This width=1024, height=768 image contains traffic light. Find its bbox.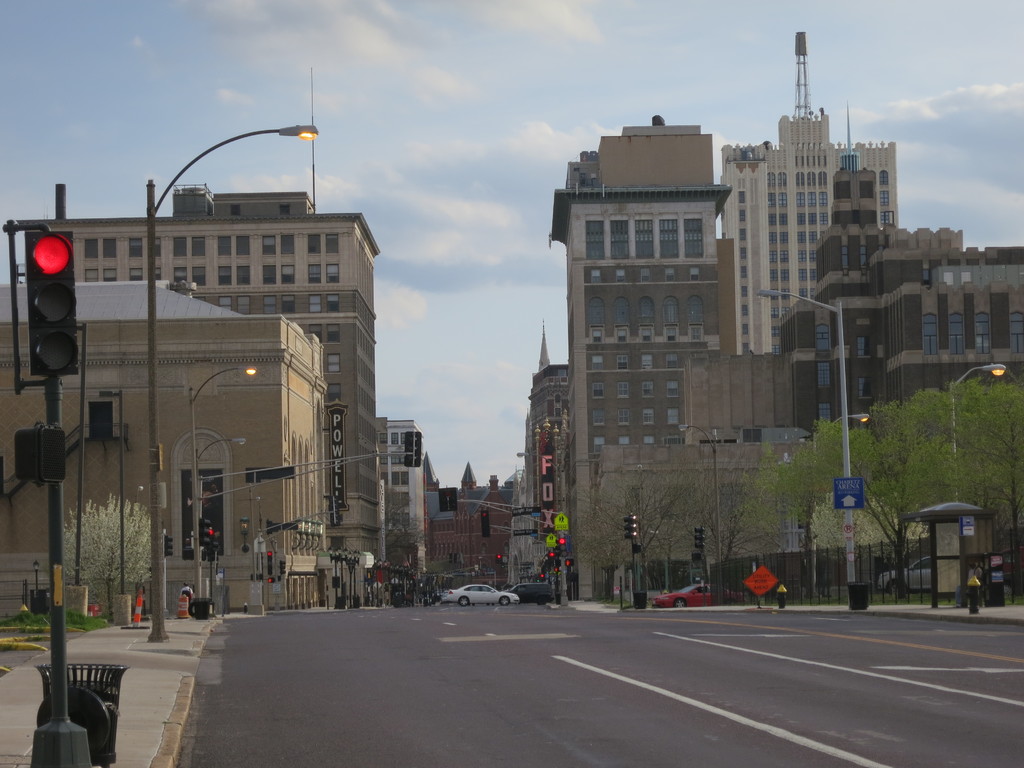
[266,550,273,575].
